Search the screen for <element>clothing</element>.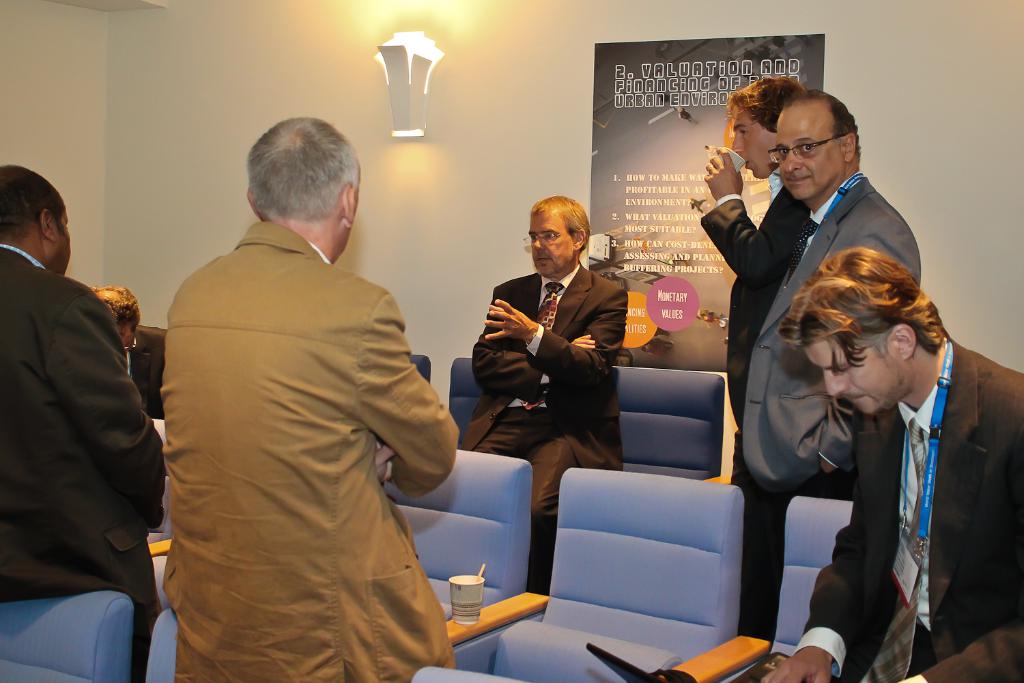
Found at (x1=741, y1=168, x2=922, y2=640).
